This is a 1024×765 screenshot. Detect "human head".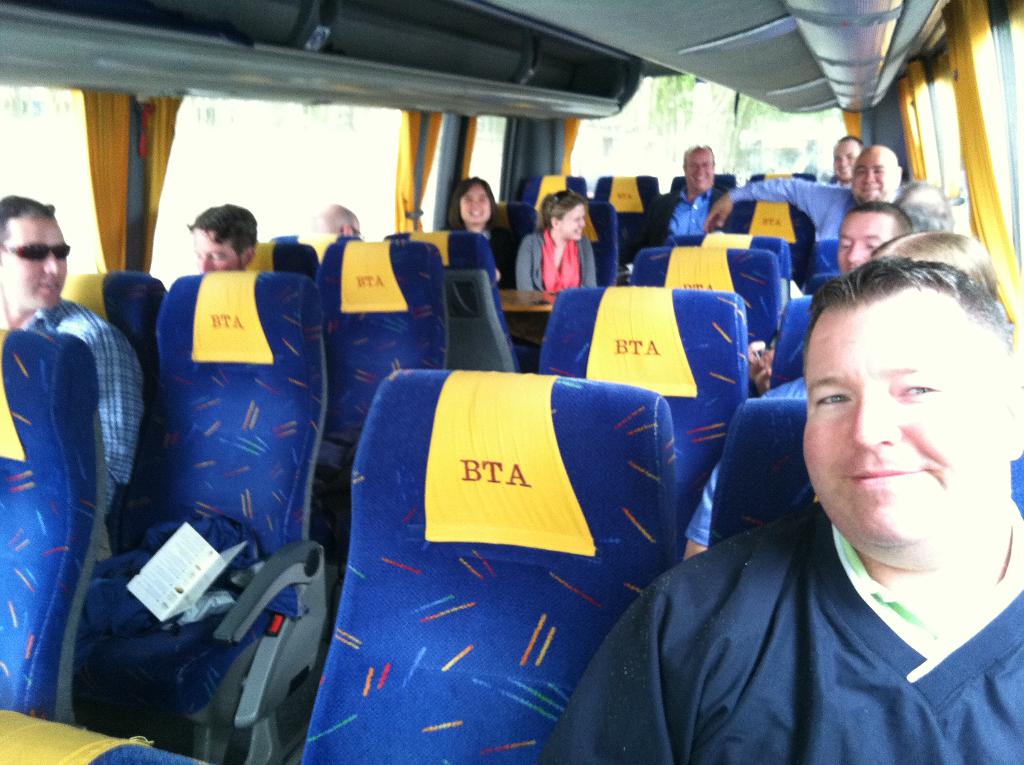
802/213/1005/542.
